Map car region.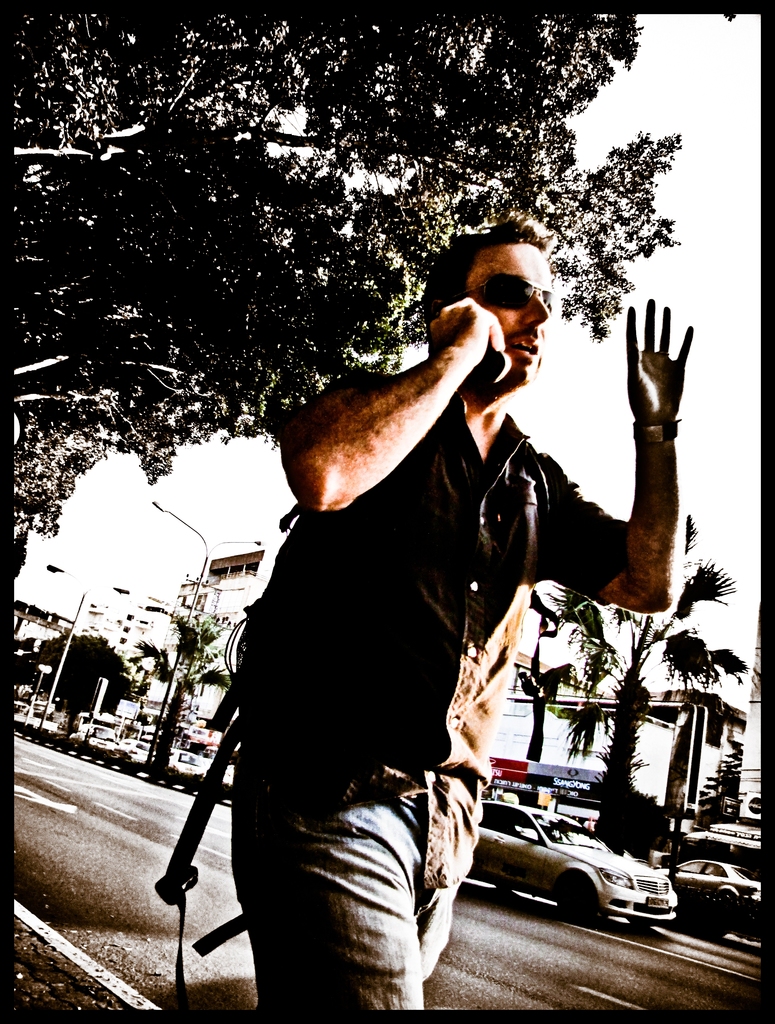
Mapped to x1=465 y1=801 x2=675 y2=924.
